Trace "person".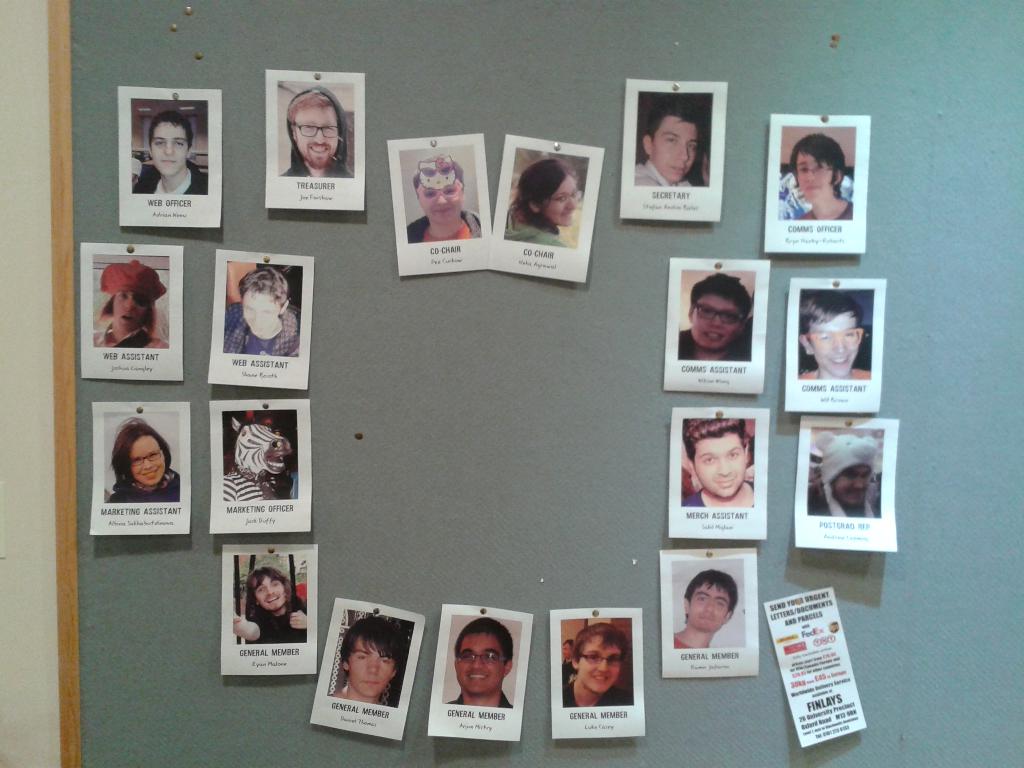
Traced to {"left": 395, "top": 141, "right": 484, "bottom": 246}.
